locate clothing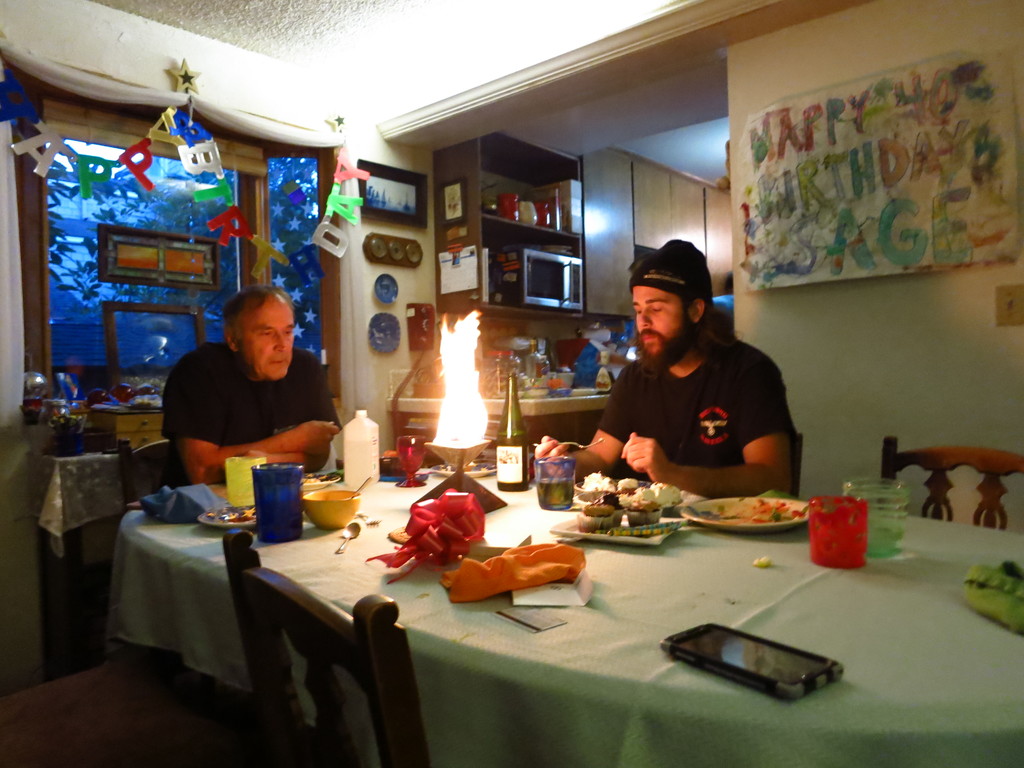
bbox(164, 338, 344, 490)
